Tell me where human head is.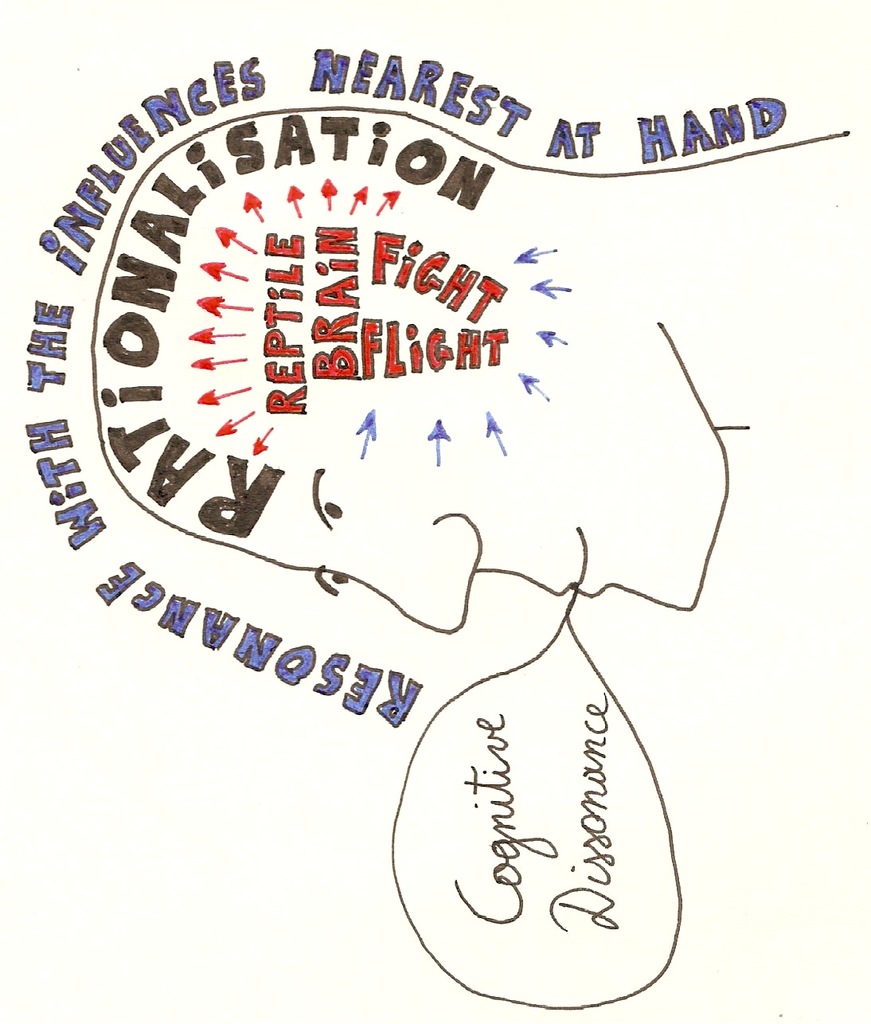
human head is at l=107, t=140, r=721, b=652.
